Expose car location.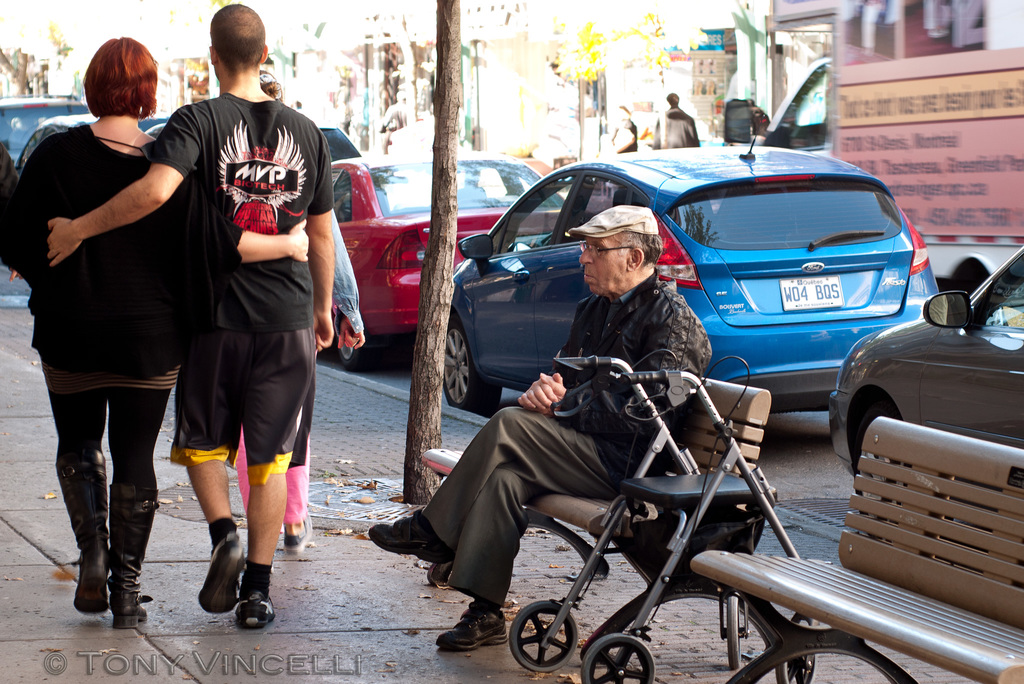
Exposed at 444:138:945:416.
